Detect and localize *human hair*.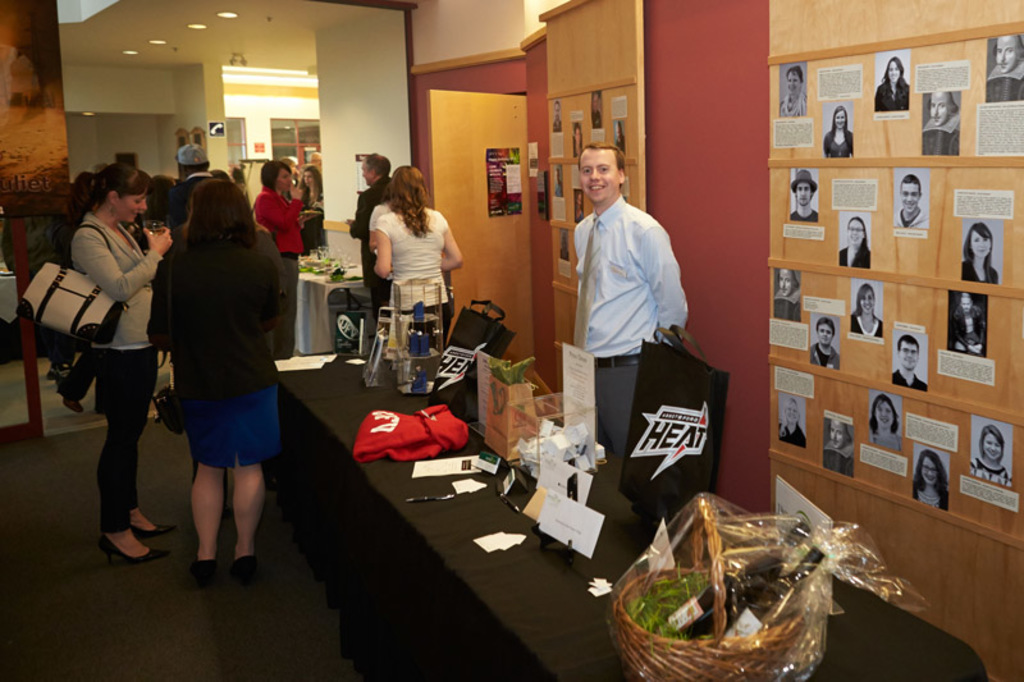
Localized at 815,315,836,337.
